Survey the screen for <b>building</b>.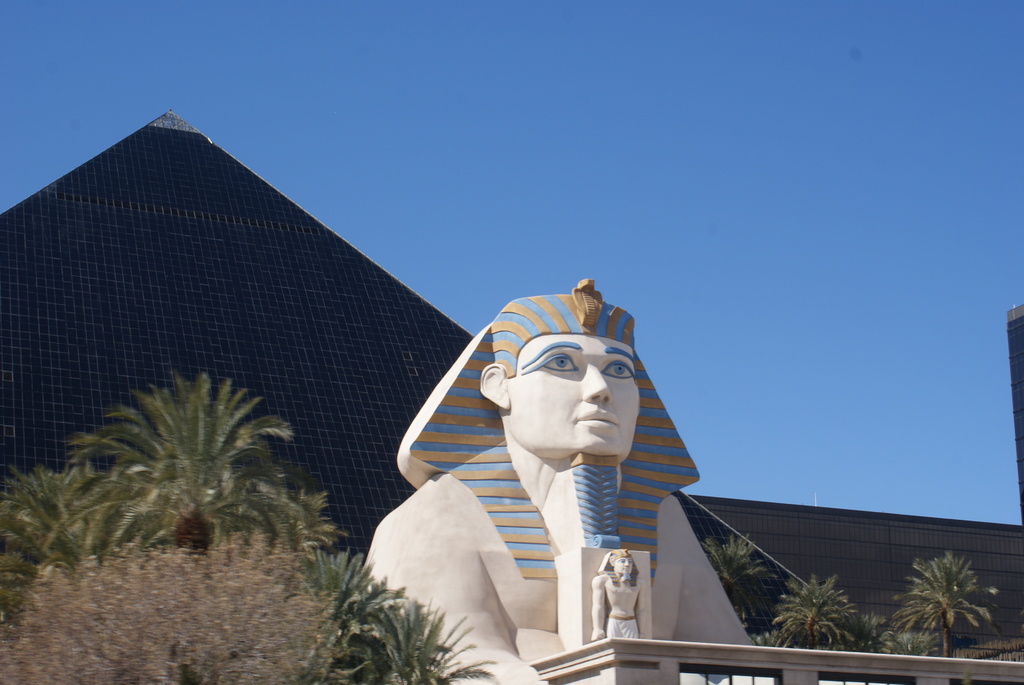
Survey found: 0 101 1023 684.
